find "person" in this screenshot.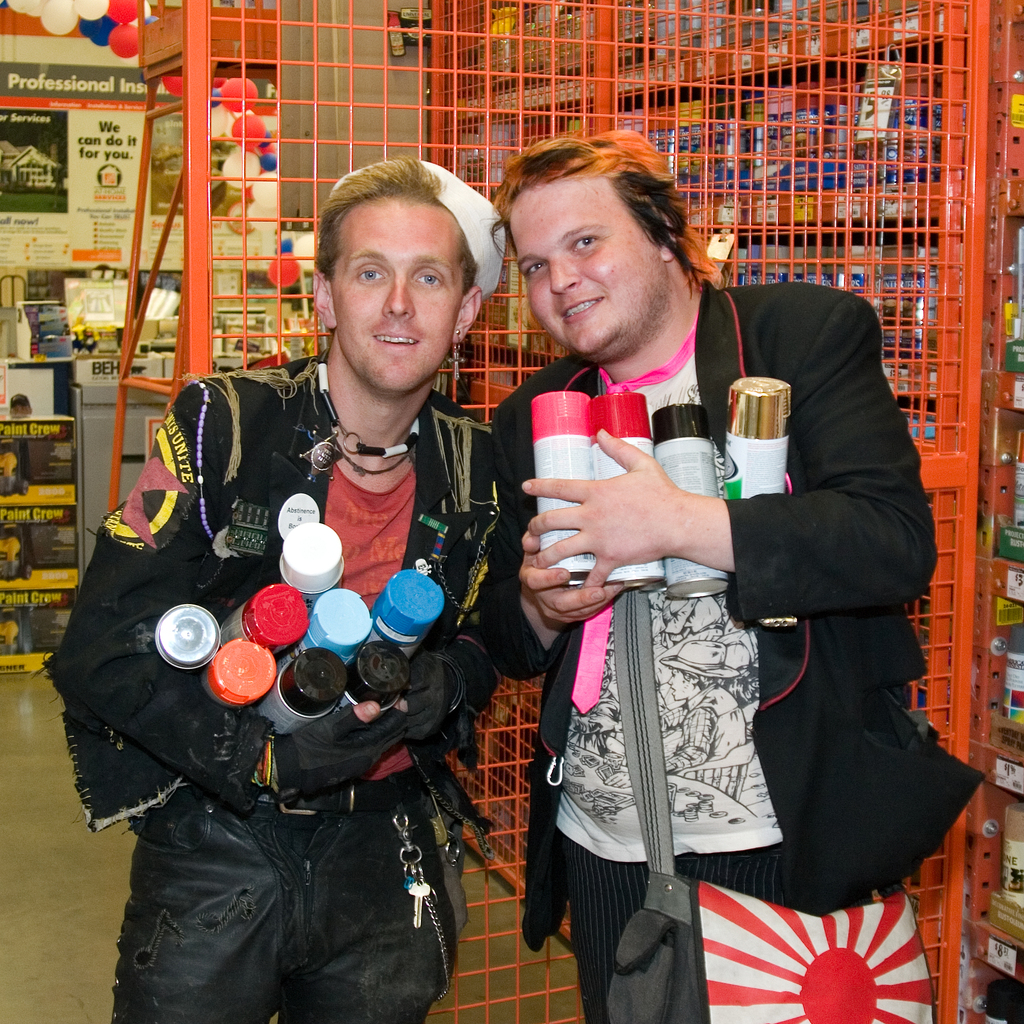
The bounding box for "person" is rect(483, 113, 985, 1023).
